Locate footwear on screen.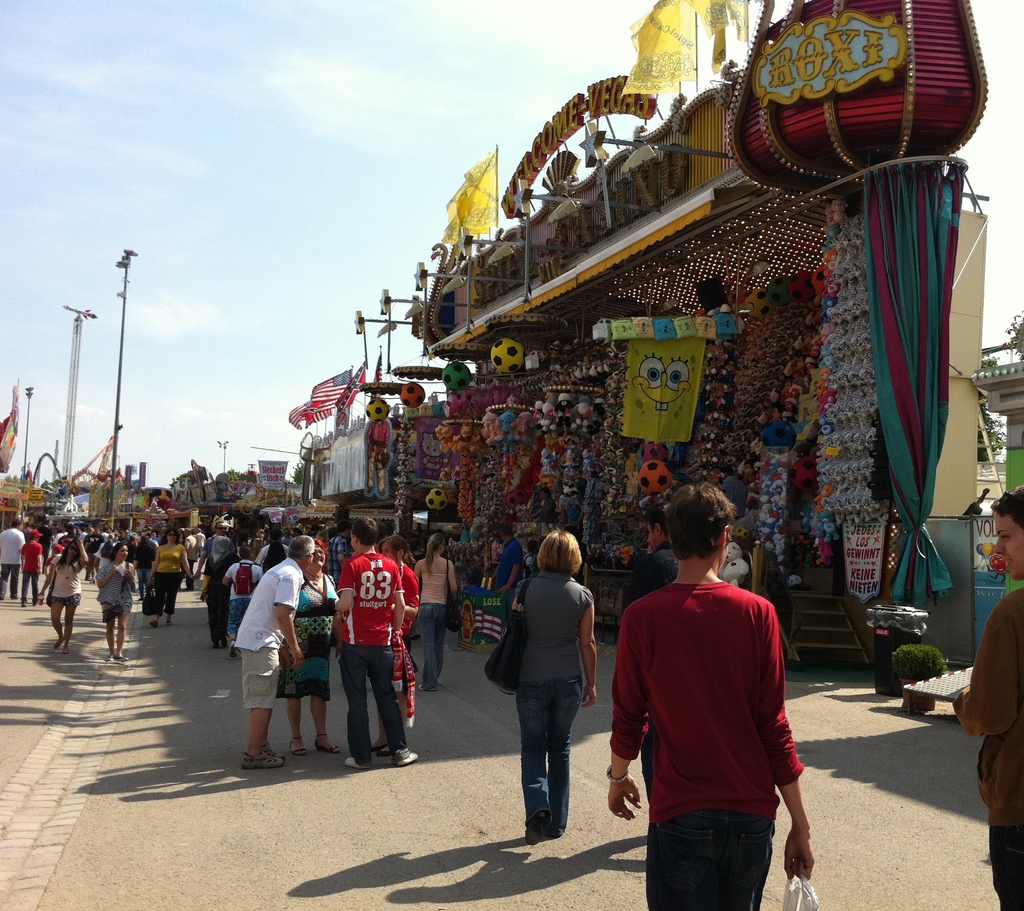
On screen at <box>167,621,173,625</box>.
